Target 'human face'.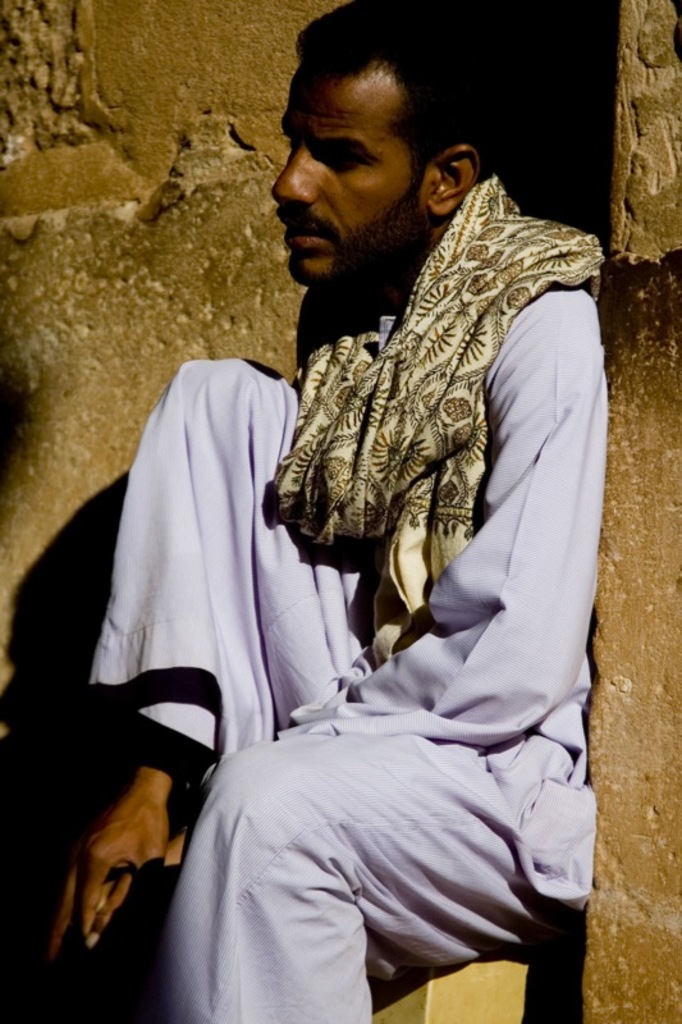
Target region: rect(276, 65, 422, 280).
